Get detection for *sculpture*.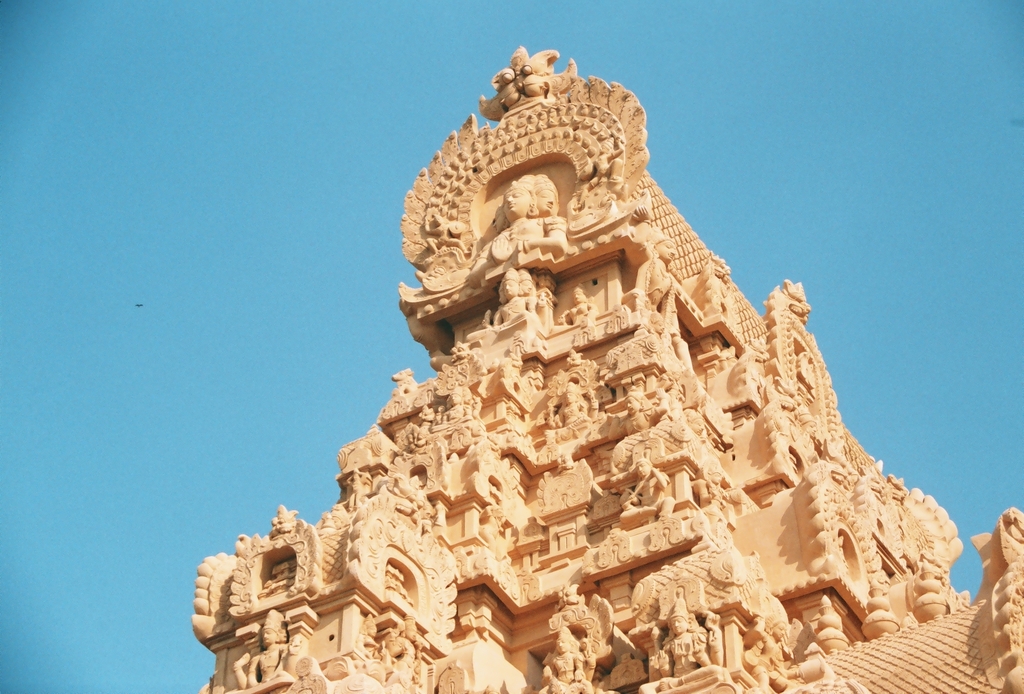
Detection: [552, 583, 582, 610].
